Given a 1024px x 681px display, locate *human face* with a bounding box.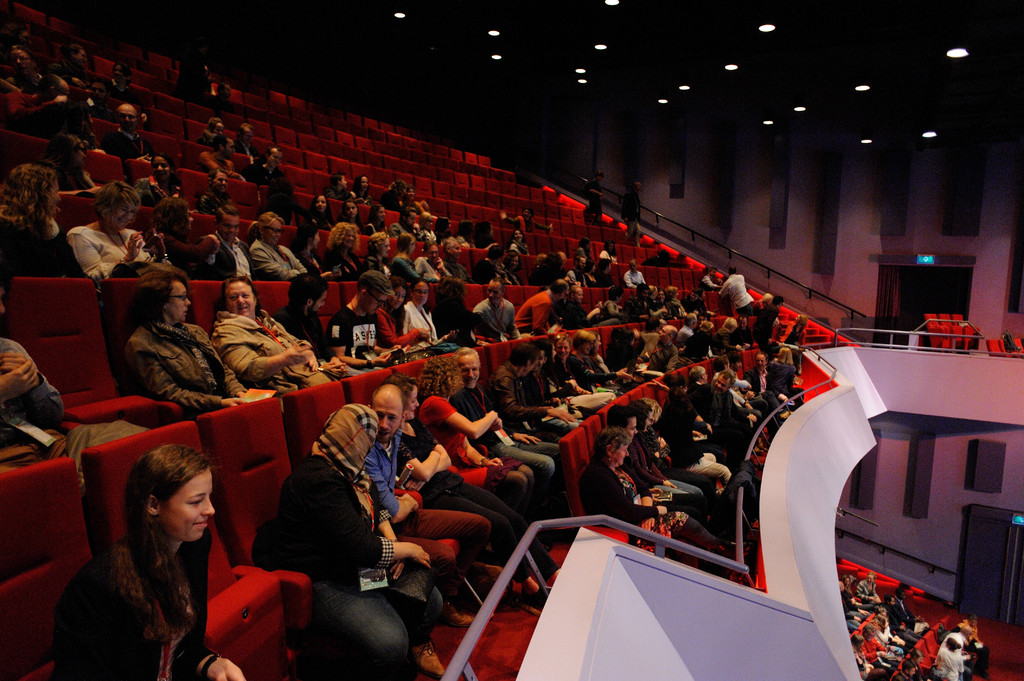
Located: 486, 280, 504, 310.
